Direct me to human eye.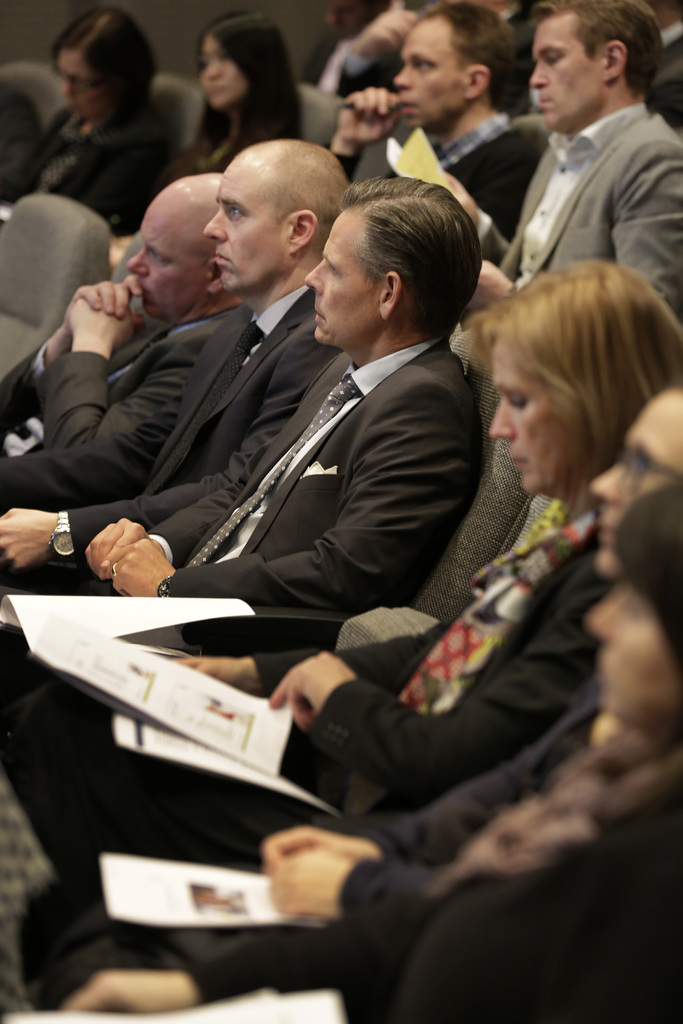
Direction: (222, 204, 253, 221).
